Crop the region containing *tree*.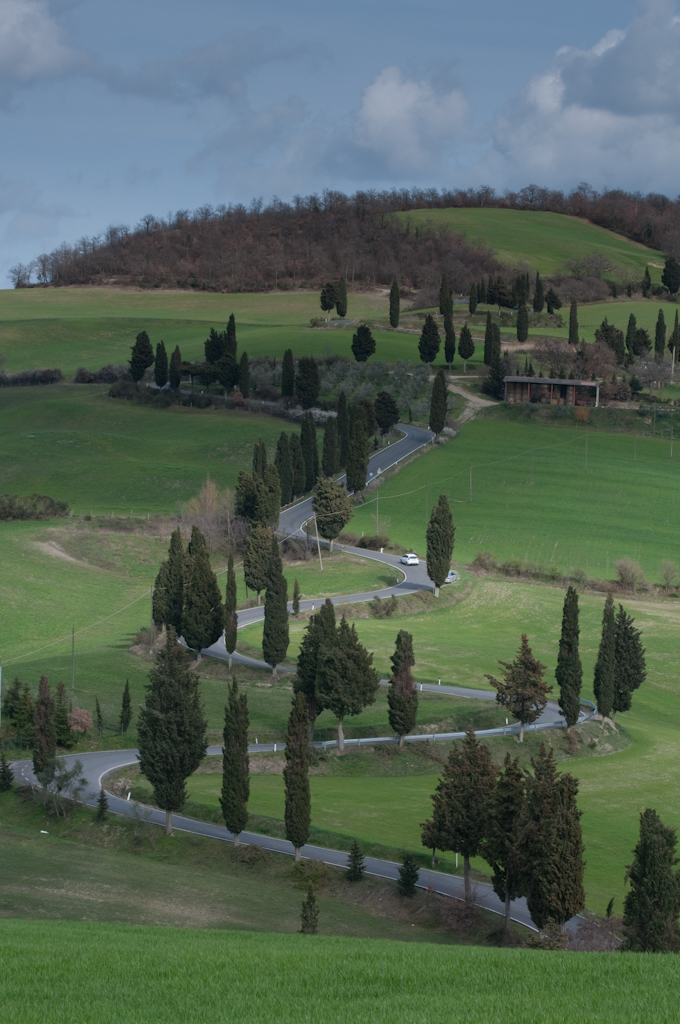
Crop region: Rect(287, 601, 385, 759).
